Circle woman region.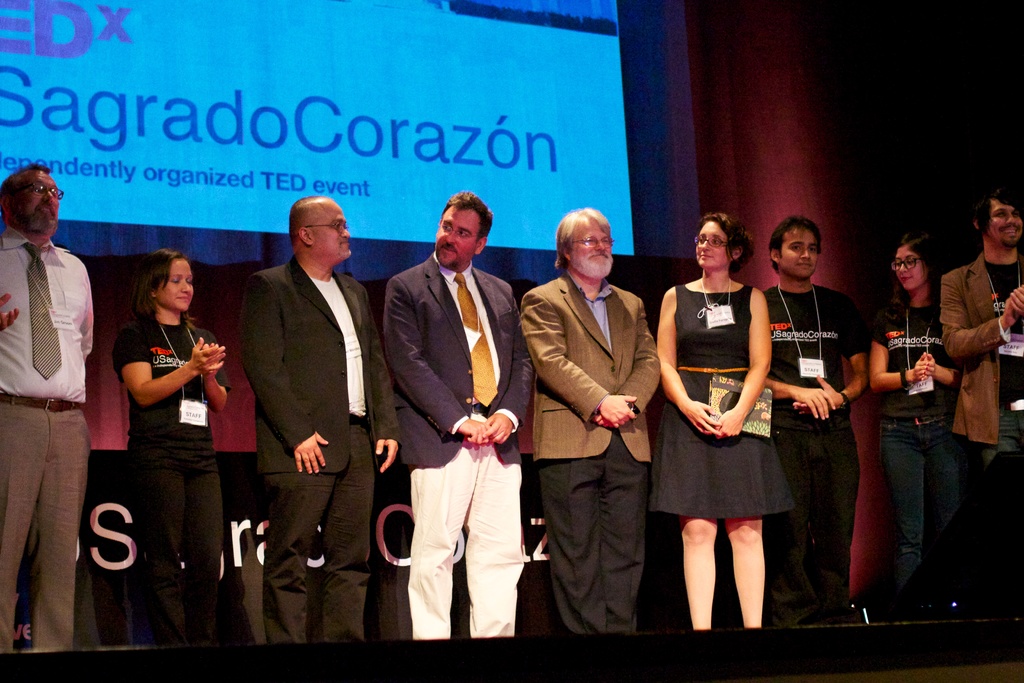
Region: Rect(106, 247, 236, 641).
